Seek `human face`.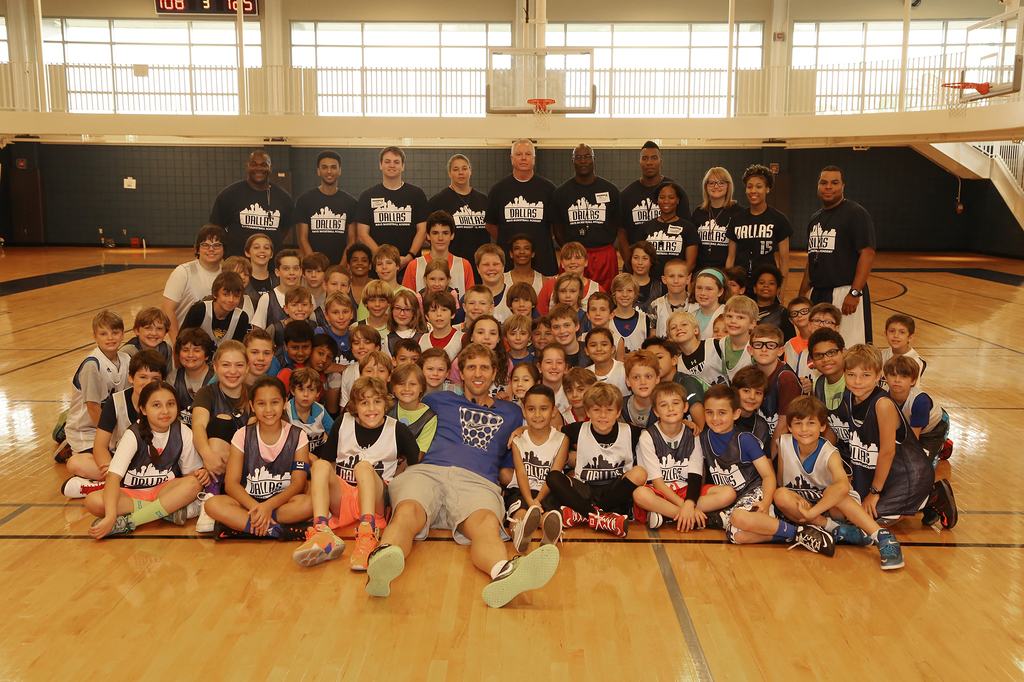
(221,288,239,313).
